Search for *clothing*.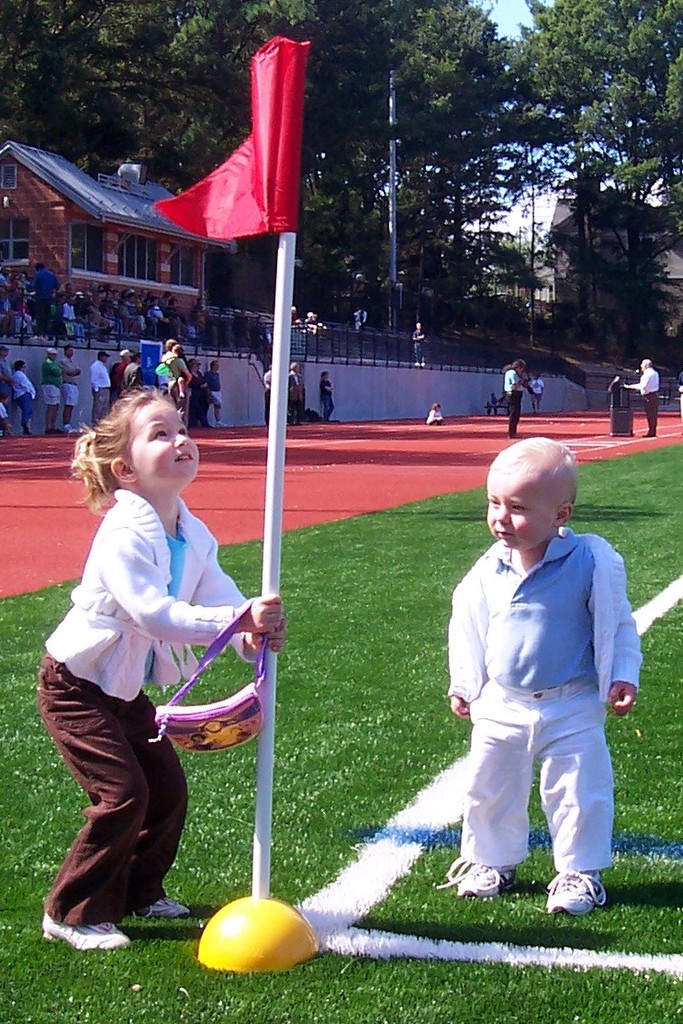
Found at (62,367,76,442).
